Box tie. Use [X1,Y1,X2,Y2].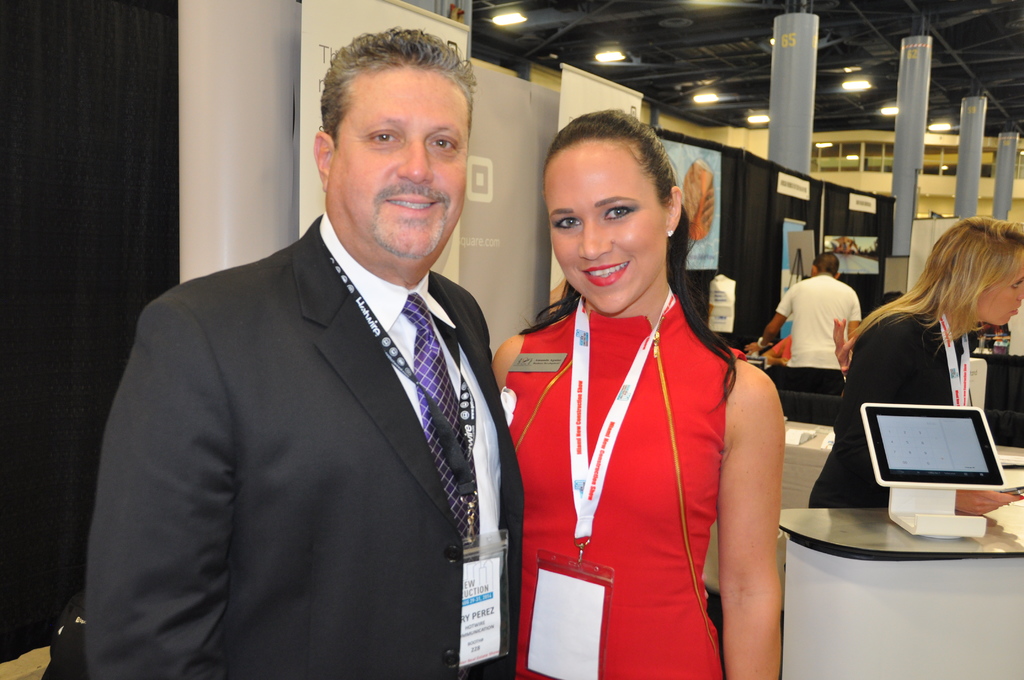
[394,291,473,553].
